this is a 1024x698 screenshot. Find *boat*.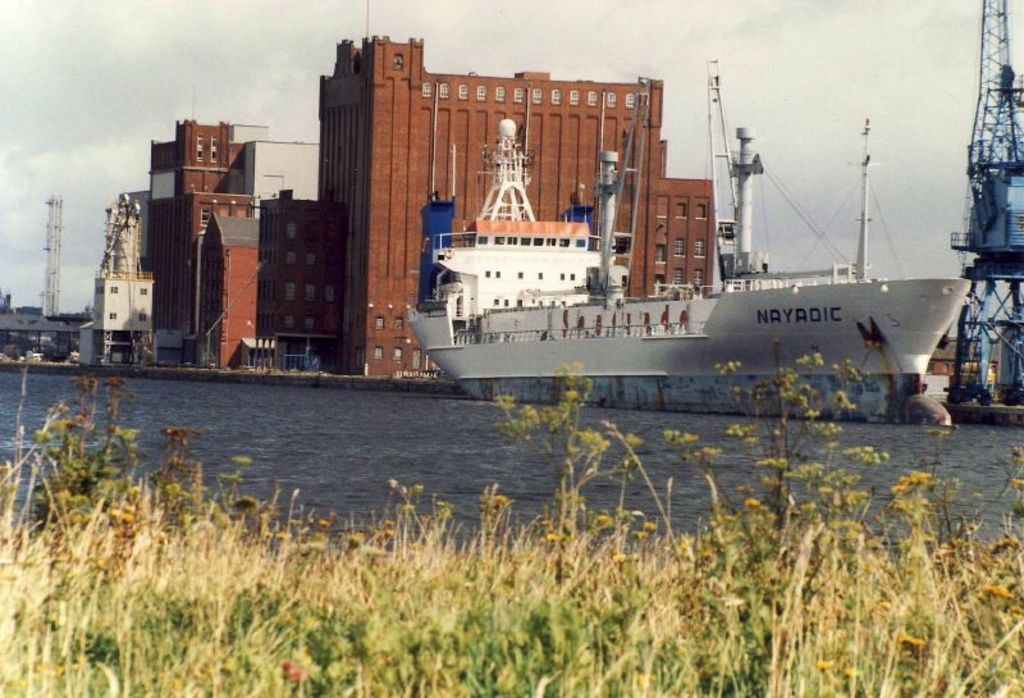
Bounding box: rect(349, 58, 993, 402).
